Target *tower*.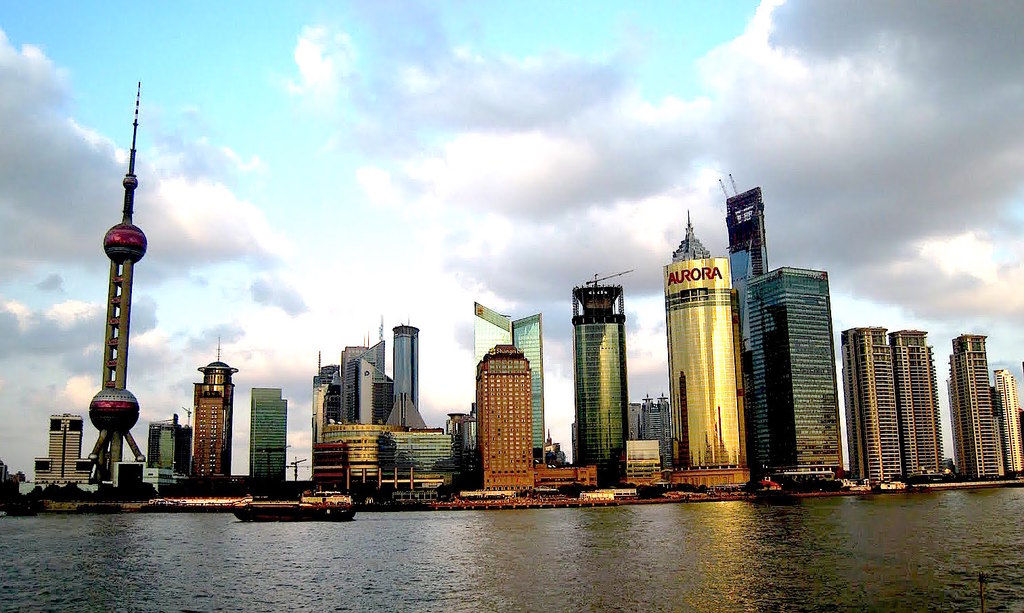
Target region: {"x1": 715, "y1": 173, "x2": 771, "y2": 339}.
